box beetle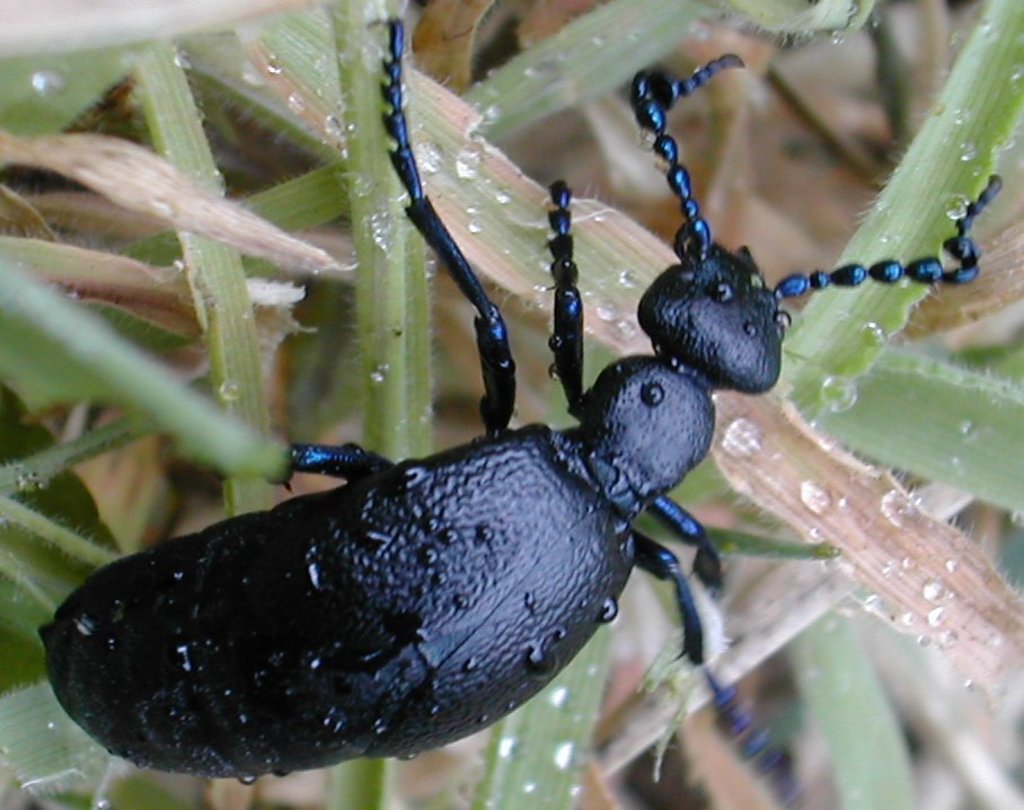
(x1=88, y1=52, x2=982, y2=799)
